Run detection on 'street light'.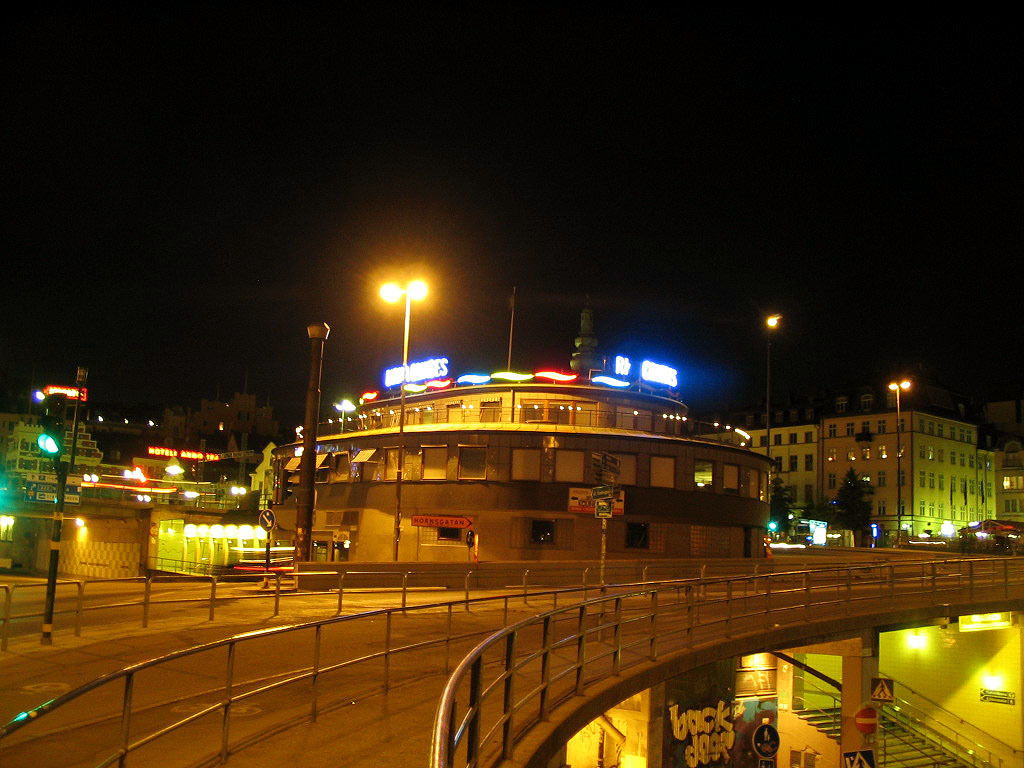
Result: x1=69 y1=361 x2=88 y2=472.
